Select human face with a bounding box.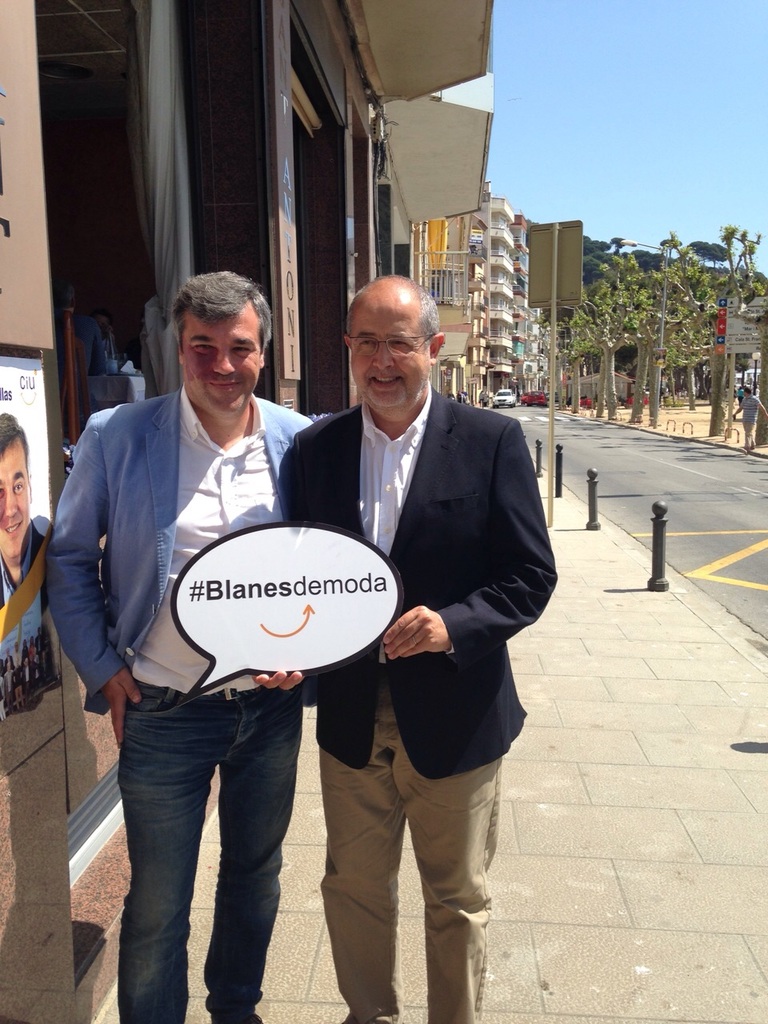
detection(350, 299, 430, 408).
